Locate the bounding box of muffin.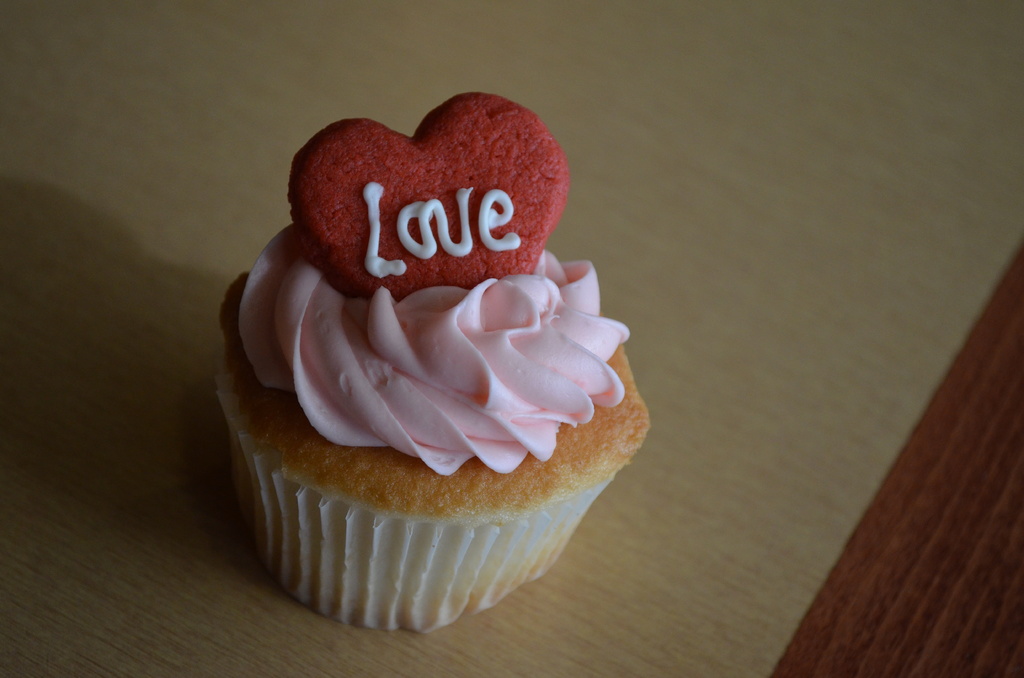
Bounding box: x1=209, y1=90, x2=649, y2=634.
